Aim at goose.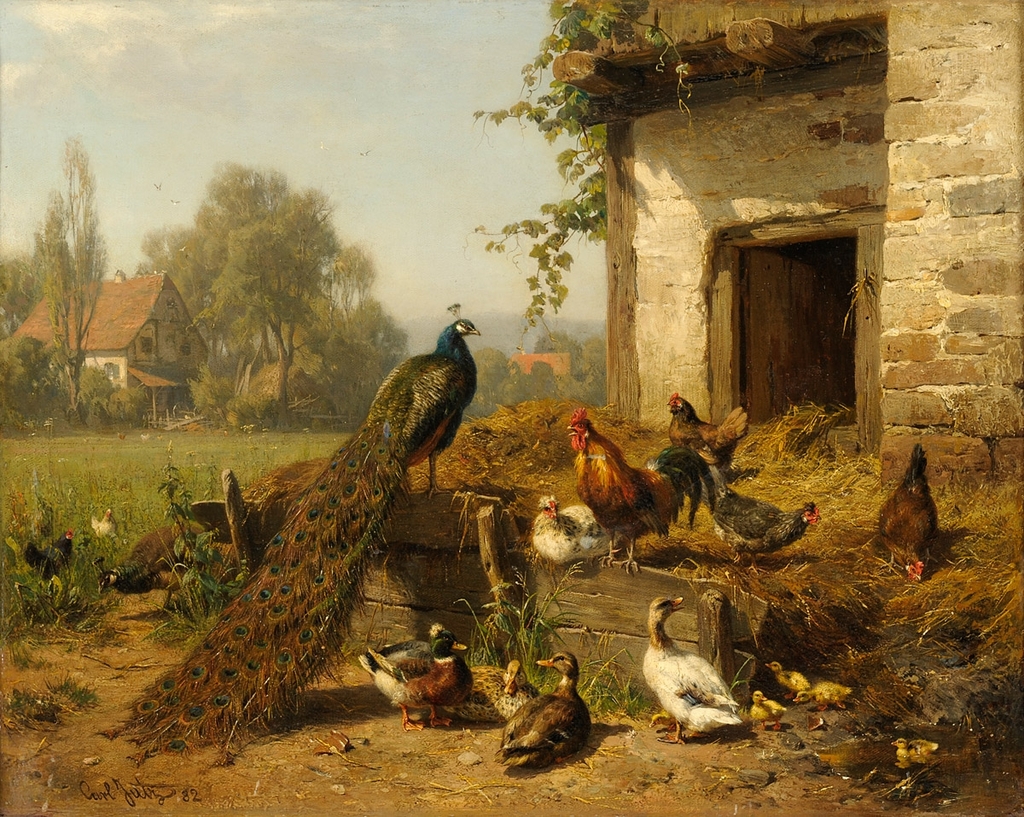
Aimed at (503,645,585,777).
